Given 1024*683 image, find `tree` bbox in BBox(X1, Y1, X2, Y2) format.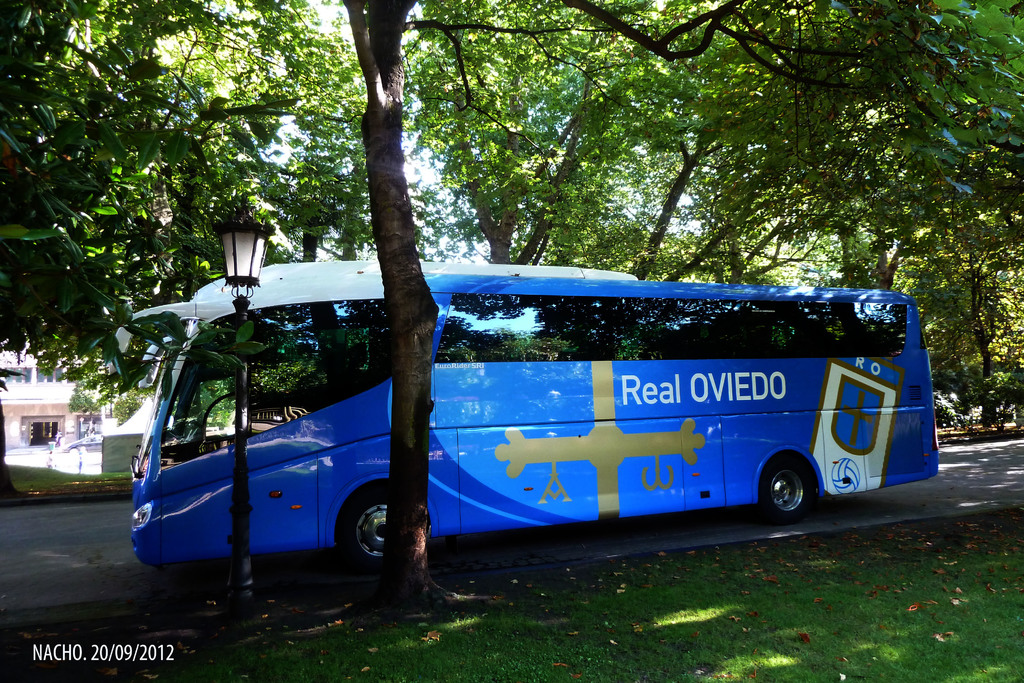
BBox(195, 0, 607, 618).
